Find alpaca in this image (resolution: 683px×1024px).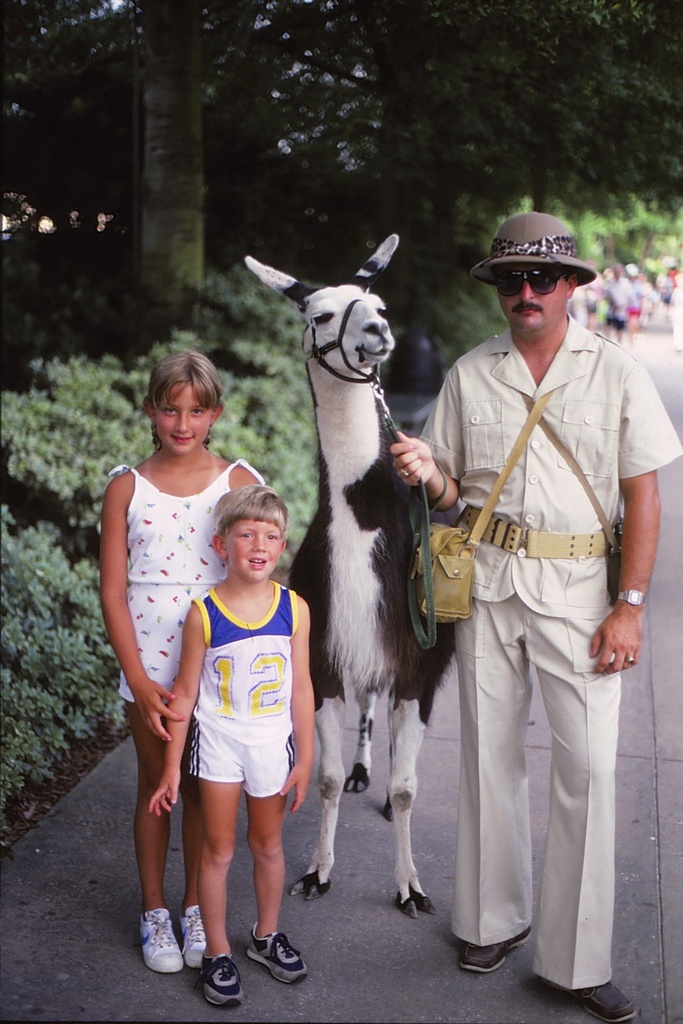
BBox(237, 229, 467, 925).
